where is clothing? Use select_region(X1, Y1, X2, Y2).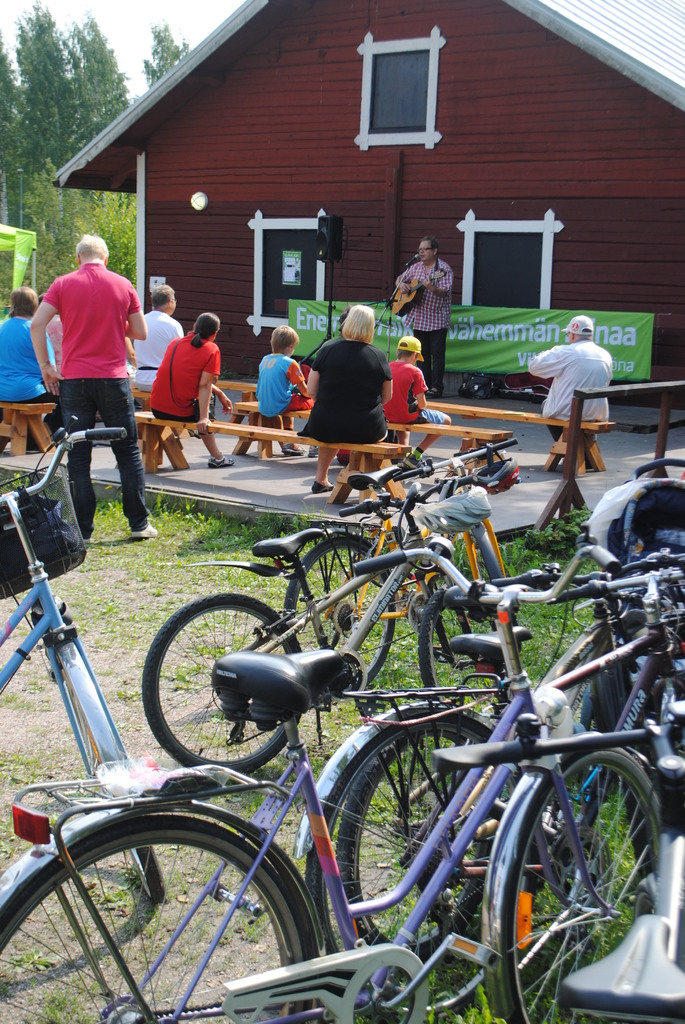
select_region(387, 357, 452, 424).
